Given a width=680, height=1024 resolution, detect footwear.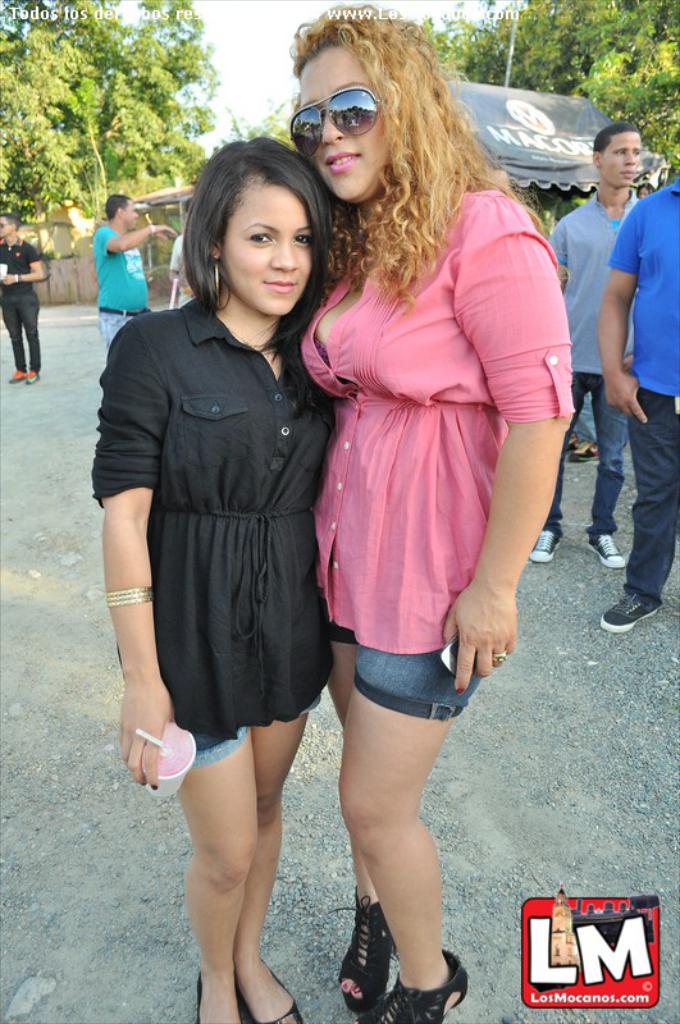
(x1=245, y1=956, x2=302, y2=1023).
